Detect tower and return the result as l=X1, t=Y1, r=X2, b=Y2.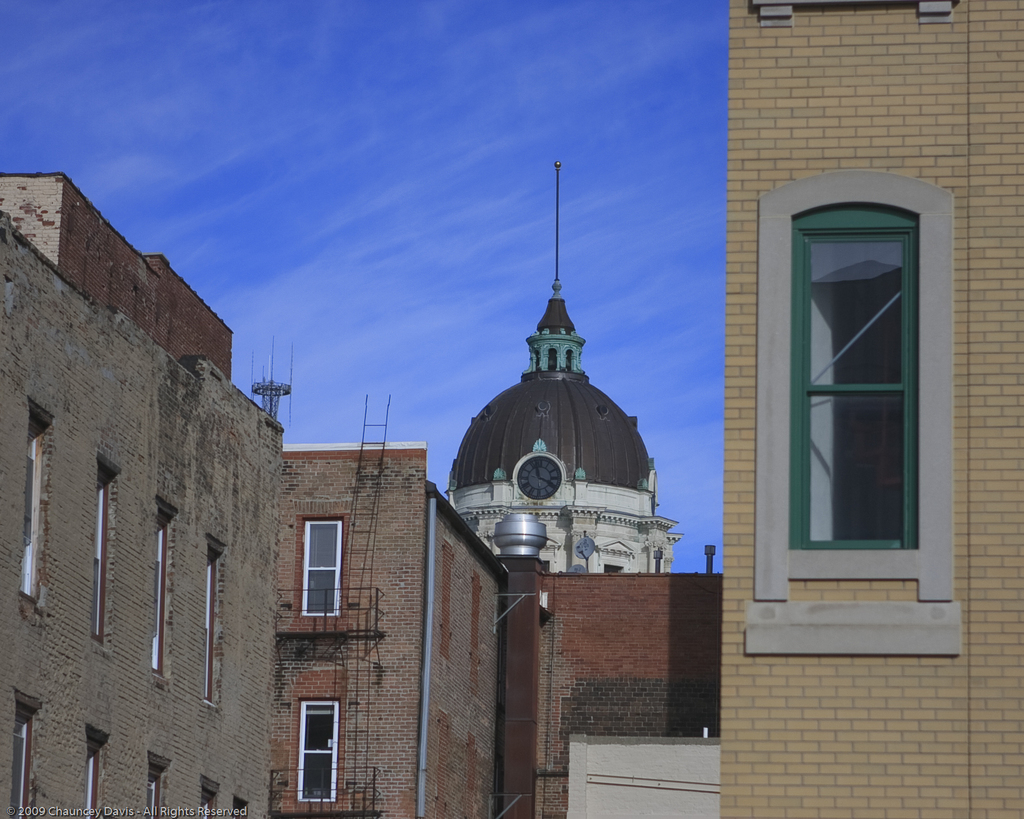
l=433, t=287, r=675, b=584.
